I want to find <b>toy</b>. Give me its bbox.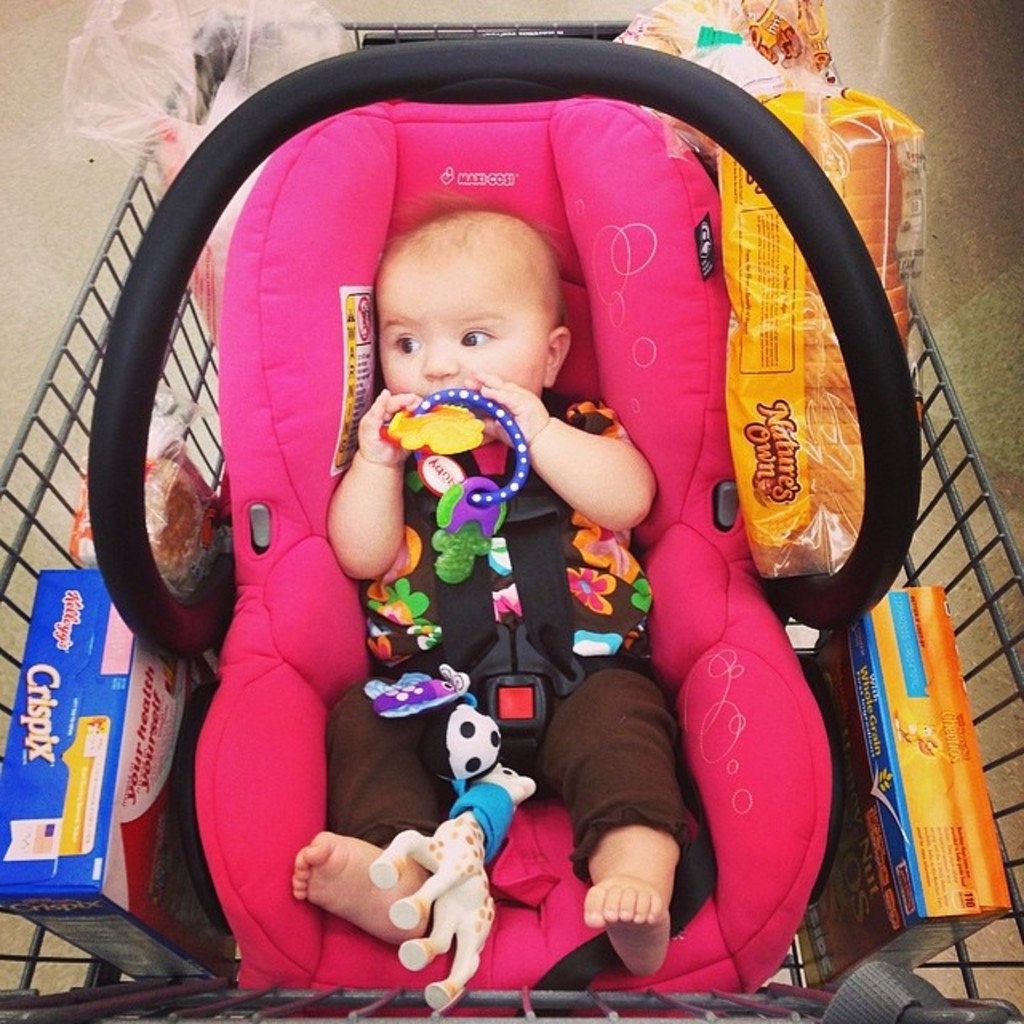
[381,387,523,584].
